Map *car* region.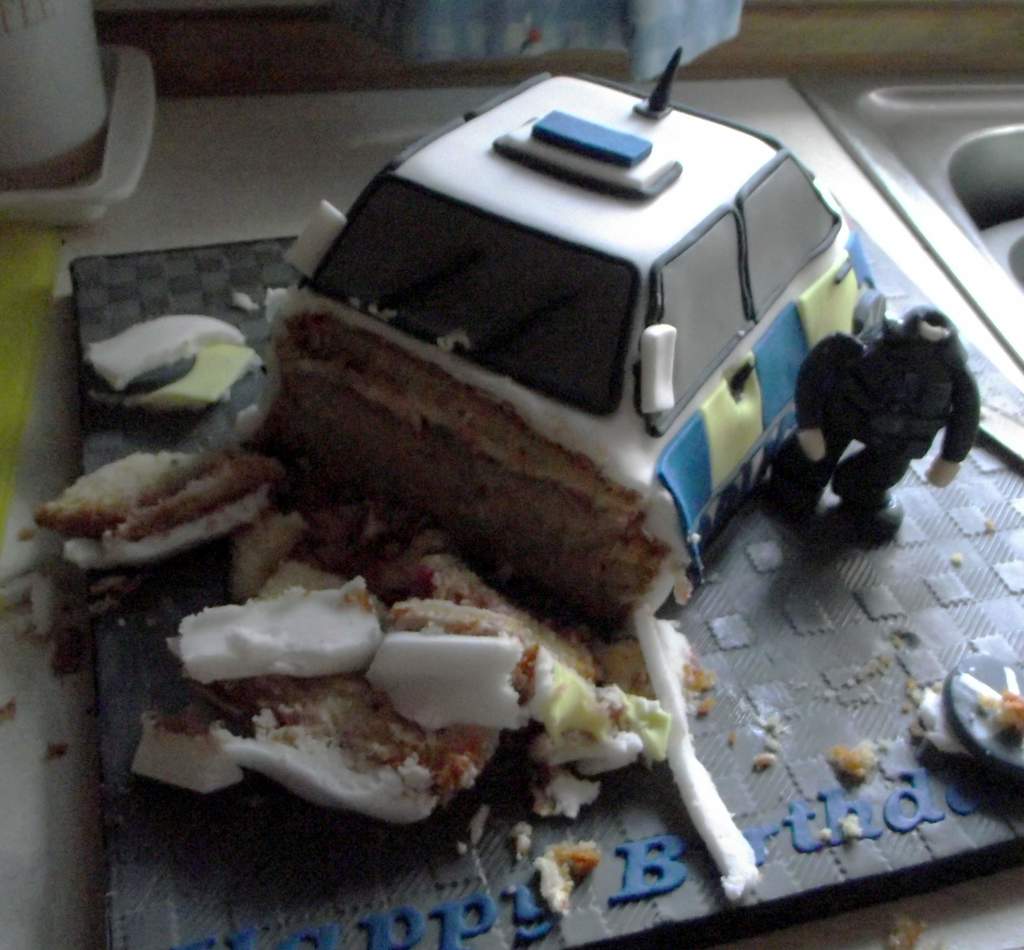
Mapped to 260, 45, 886, 643.
